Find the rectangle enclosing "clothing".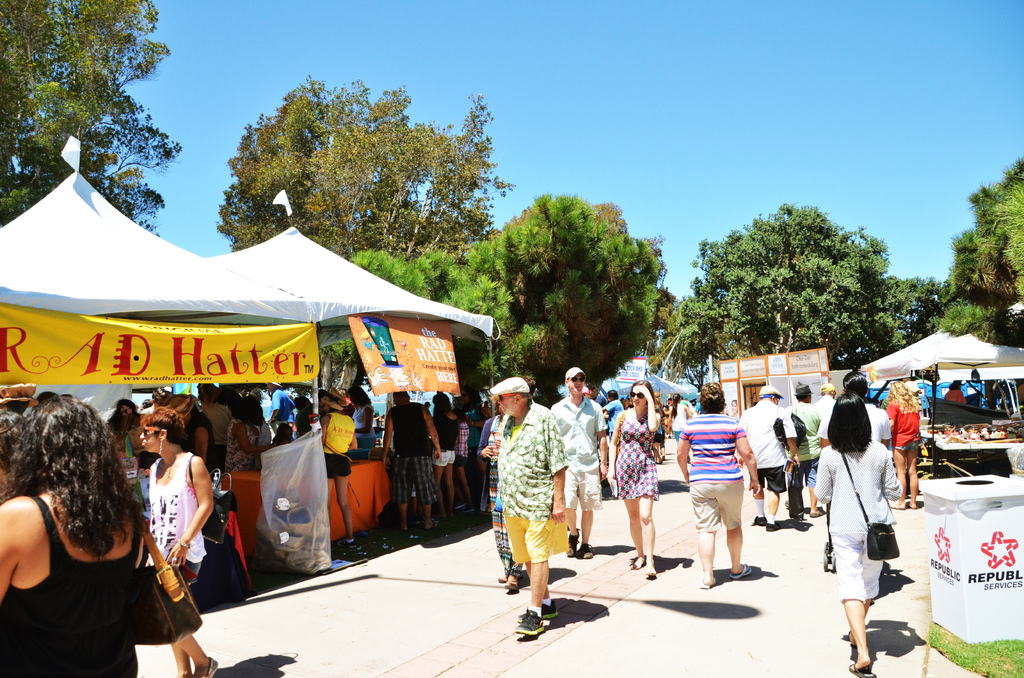
region(810, 407, 906, 600).
